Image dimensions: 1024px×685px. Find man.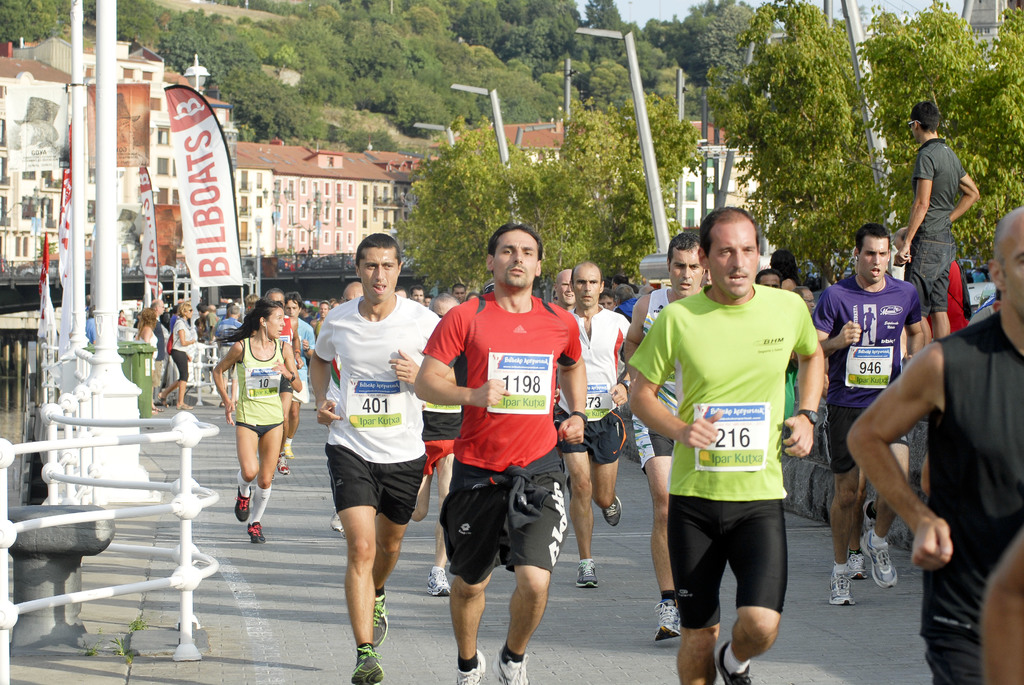
crop(454, 280, 465, 301).
